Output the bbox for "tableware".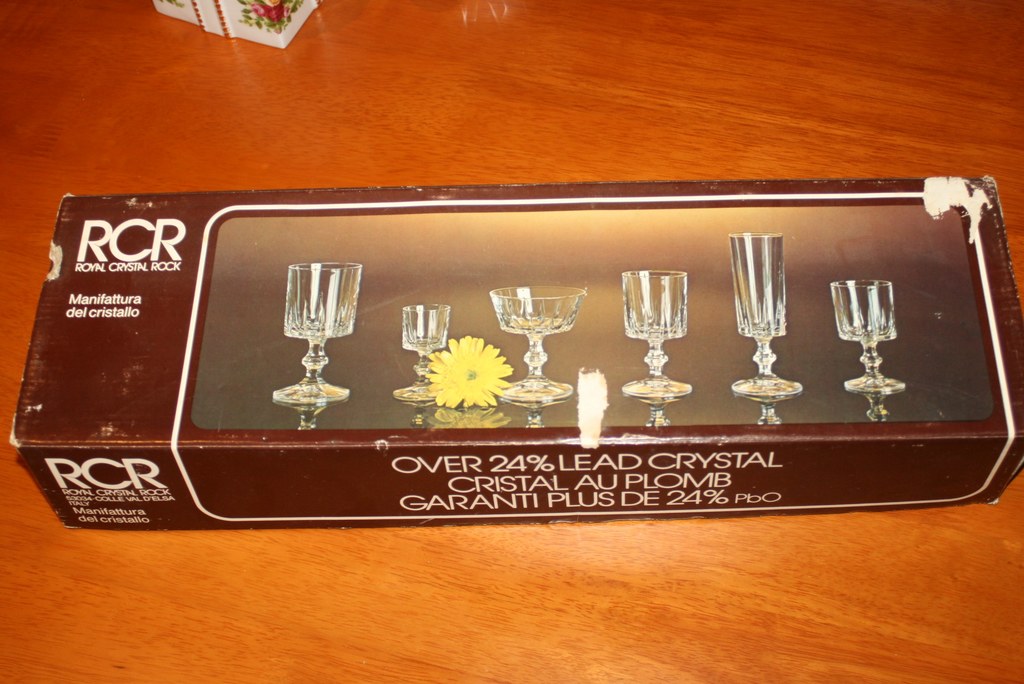
detection(827, 279, 904, 421).
